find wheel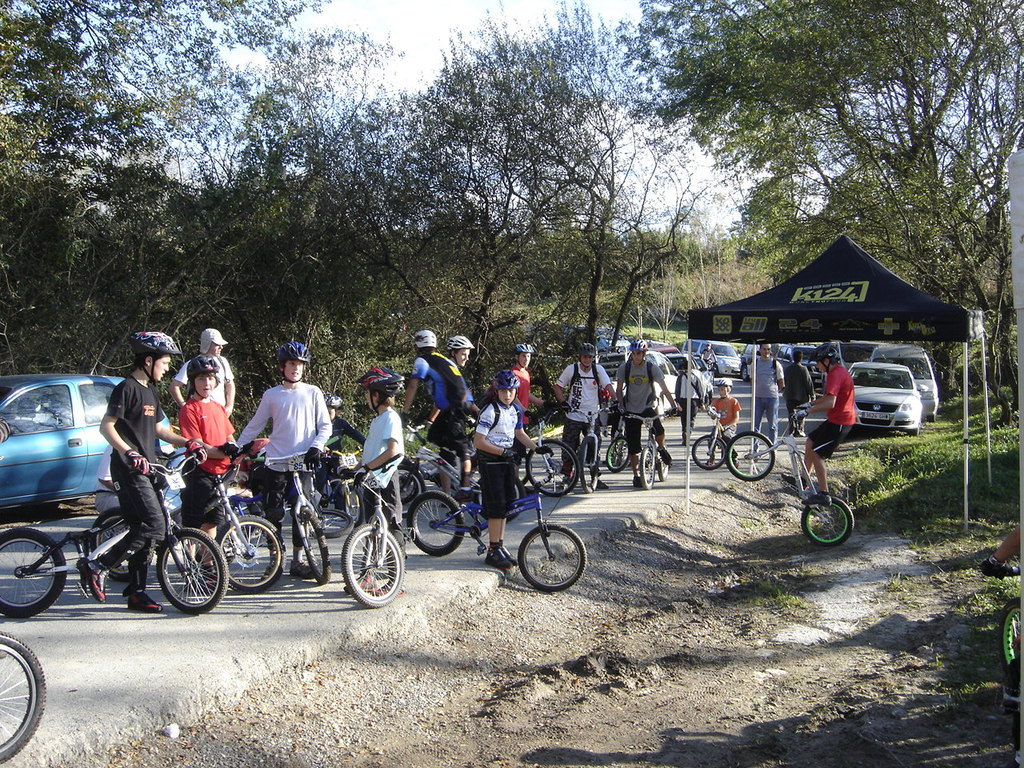
[x1=311, y1=511, x2=353, y2=538]
